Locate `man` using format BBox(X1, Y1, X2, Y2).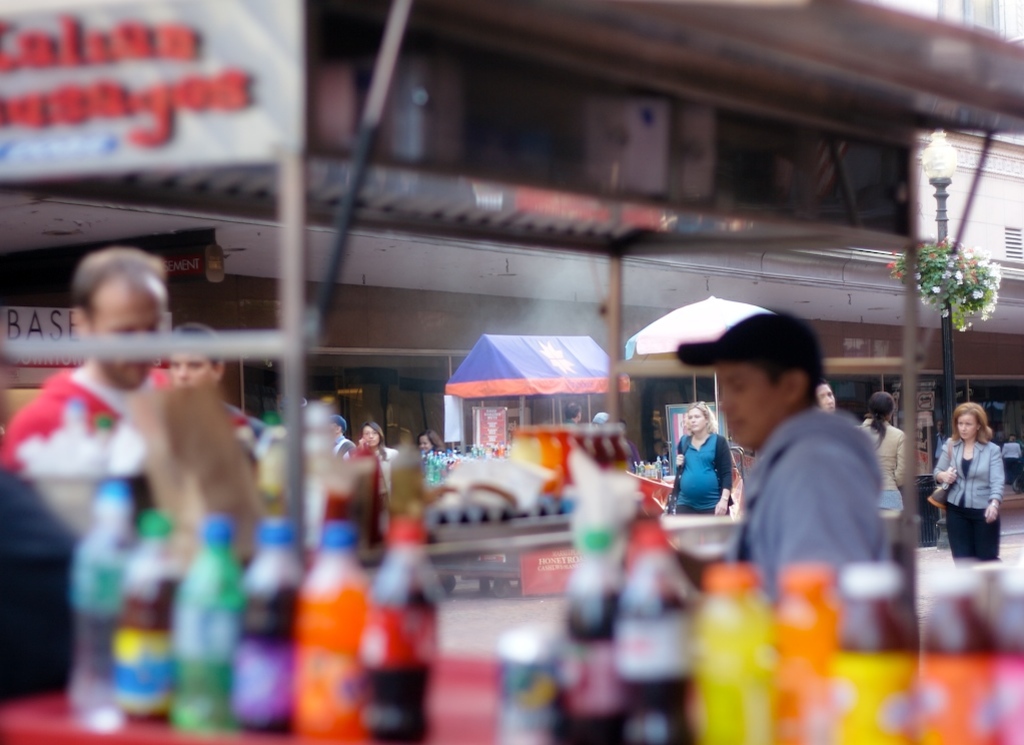
BBox(560, 402, 584, 425).
